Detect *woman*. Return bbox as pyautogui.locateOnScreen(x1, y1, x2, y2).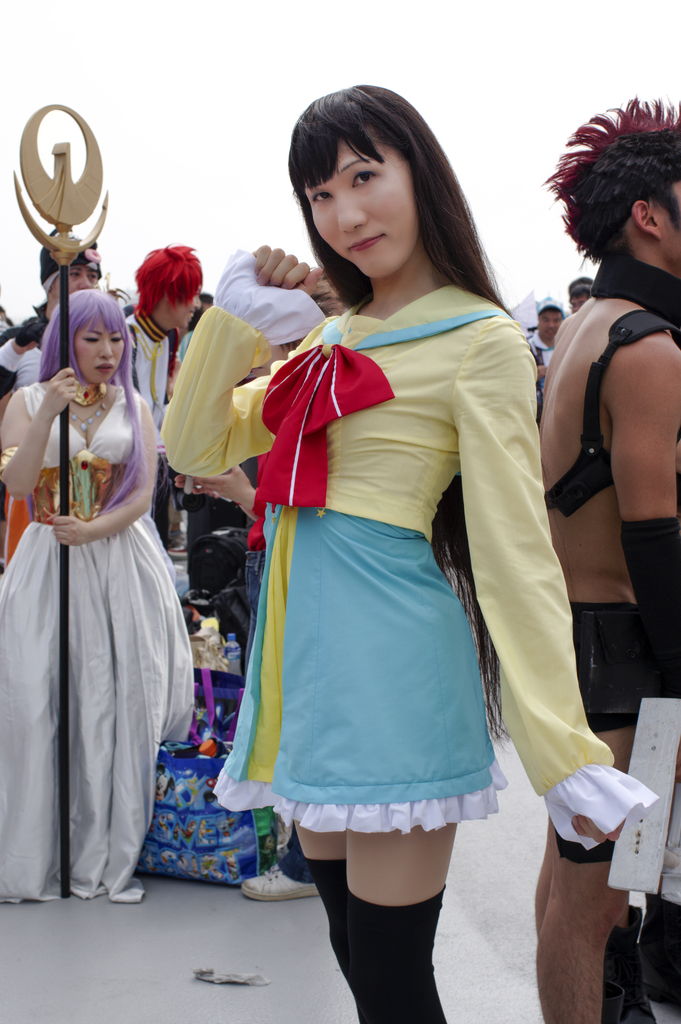
pyautogui.locateOnScreen(161, 81, 653, 1023).
